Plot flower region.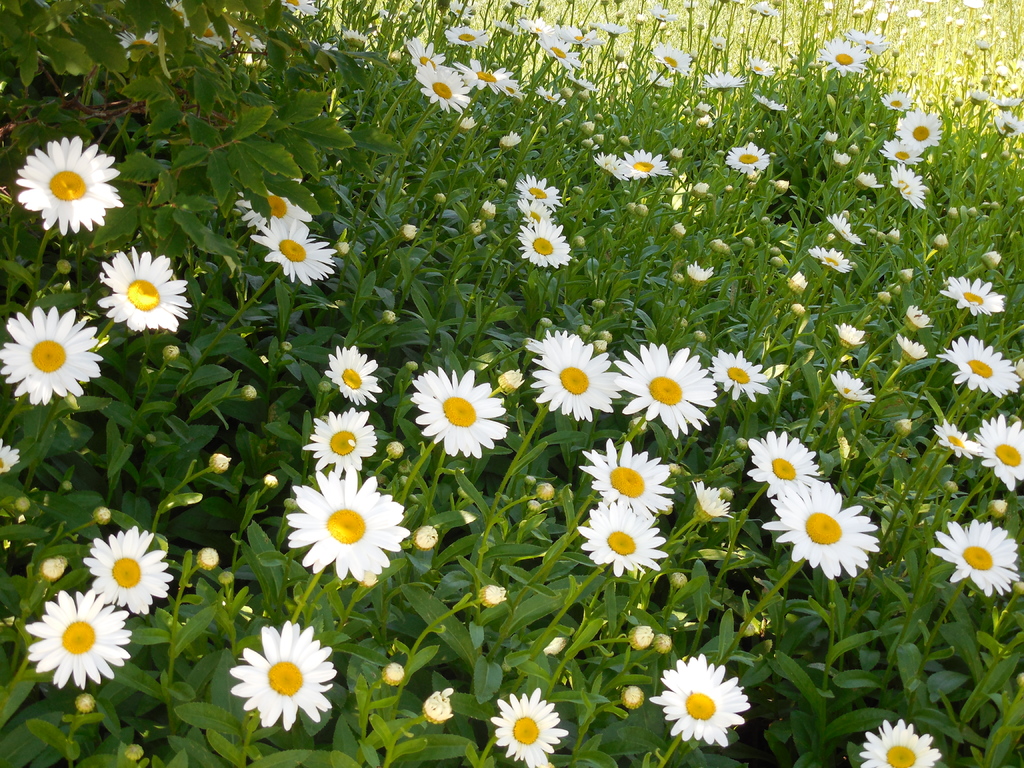
Plotted at box=[616, 336, 715, 442].
